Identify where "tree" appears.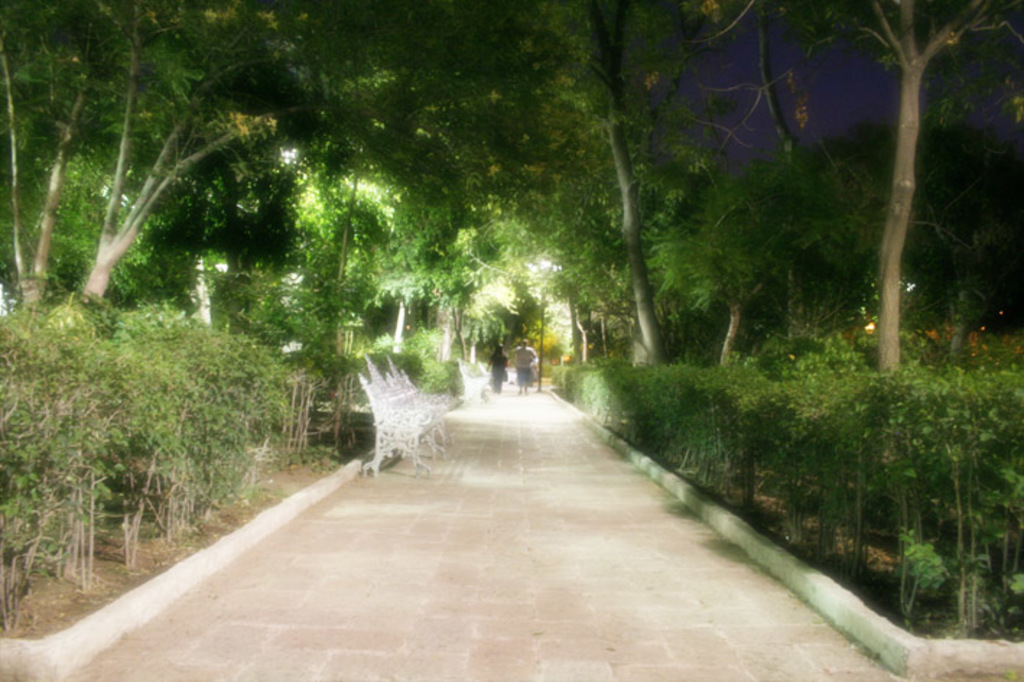
Appears at x1=370, y1=195, x2=441, y2=357.
